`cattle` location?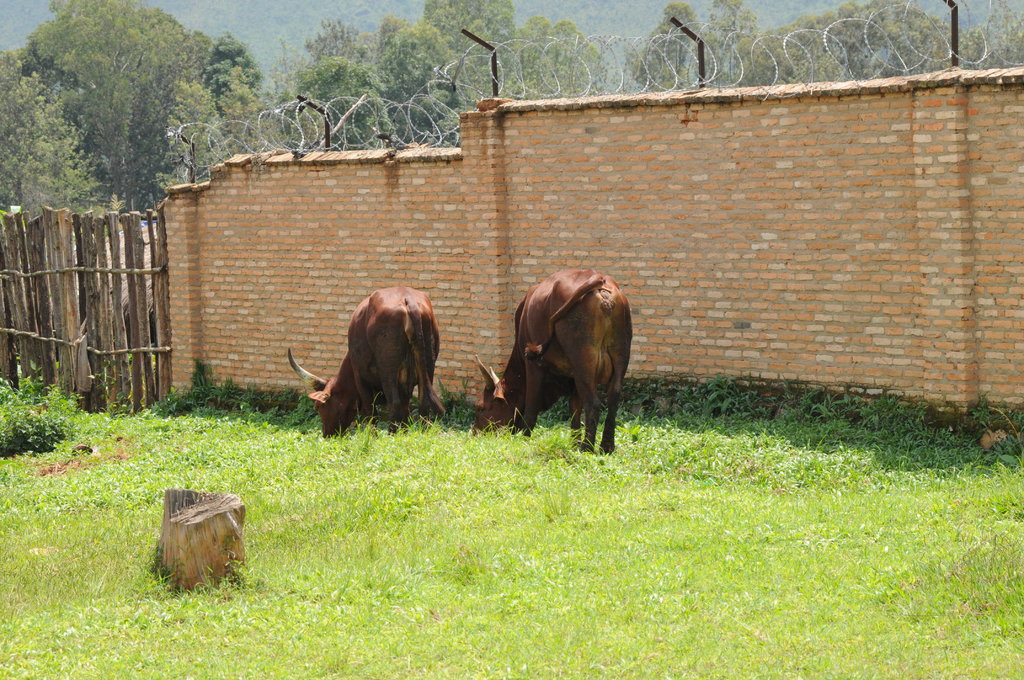
468,266,635,455
